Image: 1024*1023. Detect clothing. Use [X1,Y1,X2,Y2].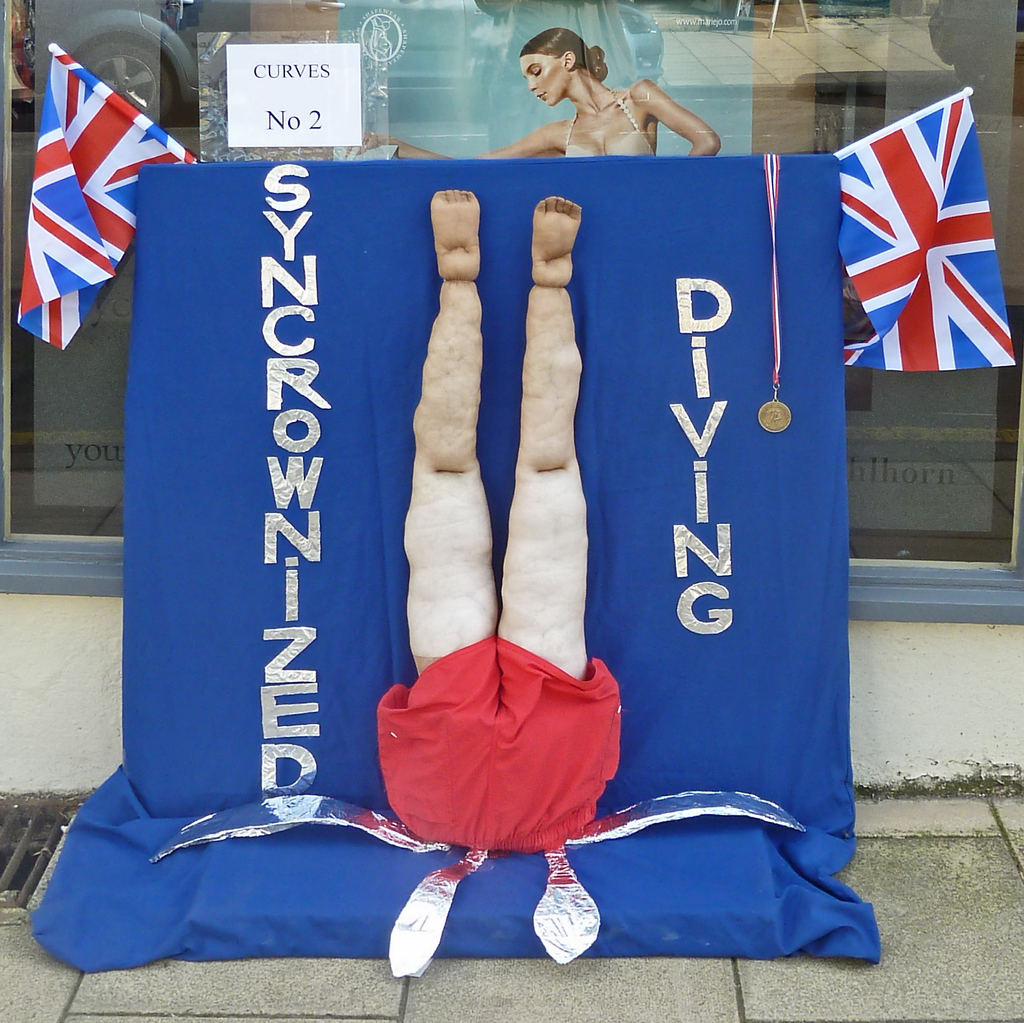
[544,87,652,155].
